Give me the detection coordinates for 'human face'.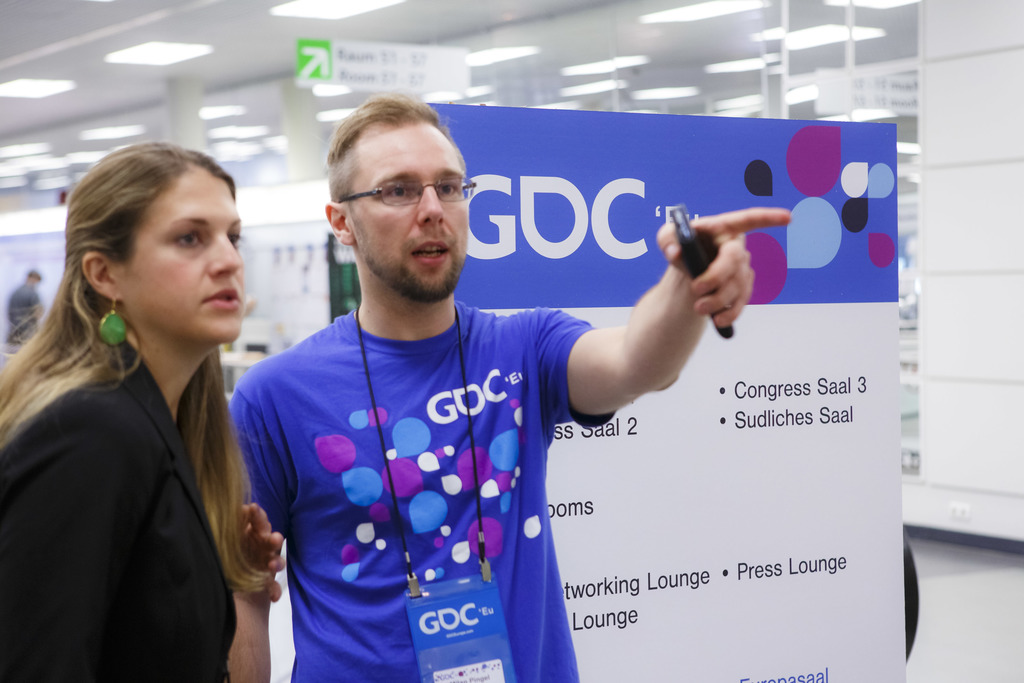
[x1=352, y1=124, x2=470, y2=301].
